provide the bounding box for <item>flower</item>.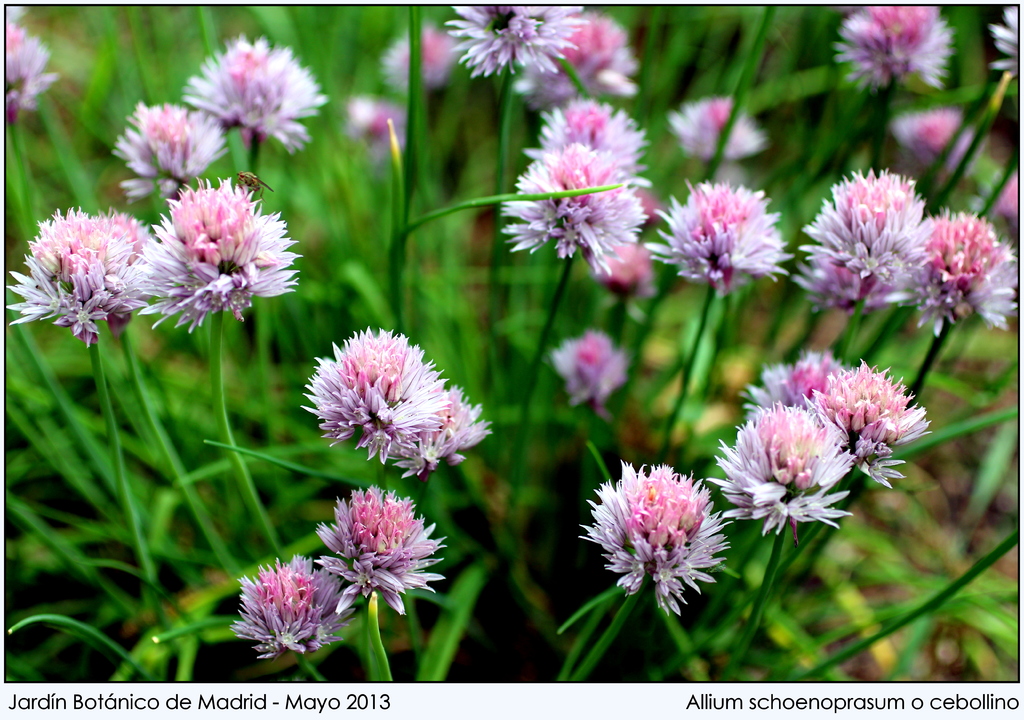
(left=386, top=375, right=488, bottom=487).
